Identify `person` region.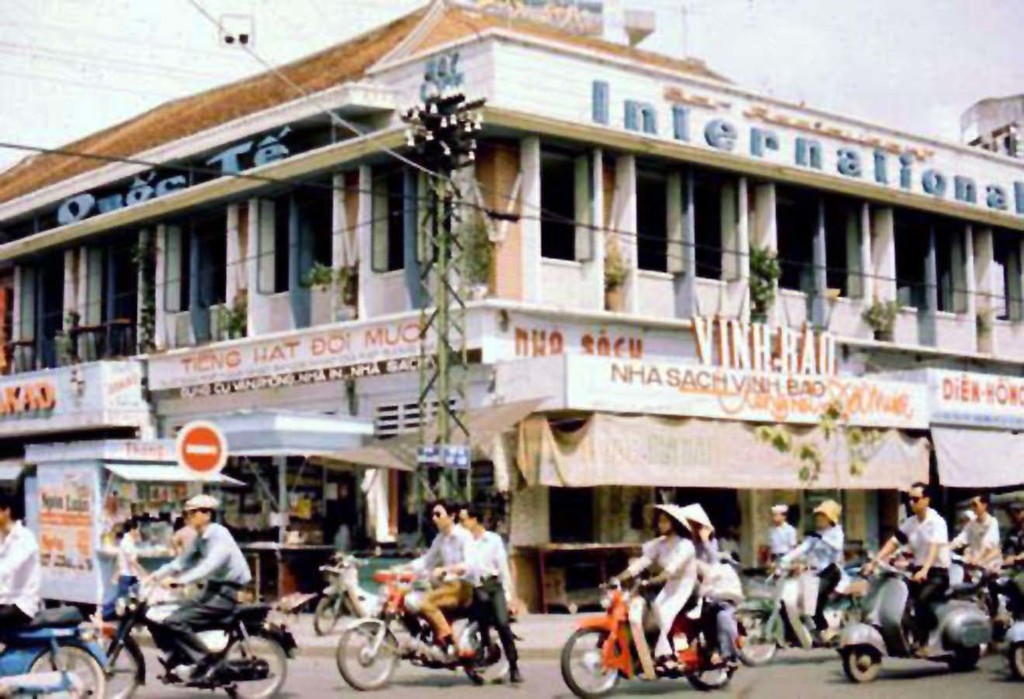
Region: (596, 503, 700, 659).
